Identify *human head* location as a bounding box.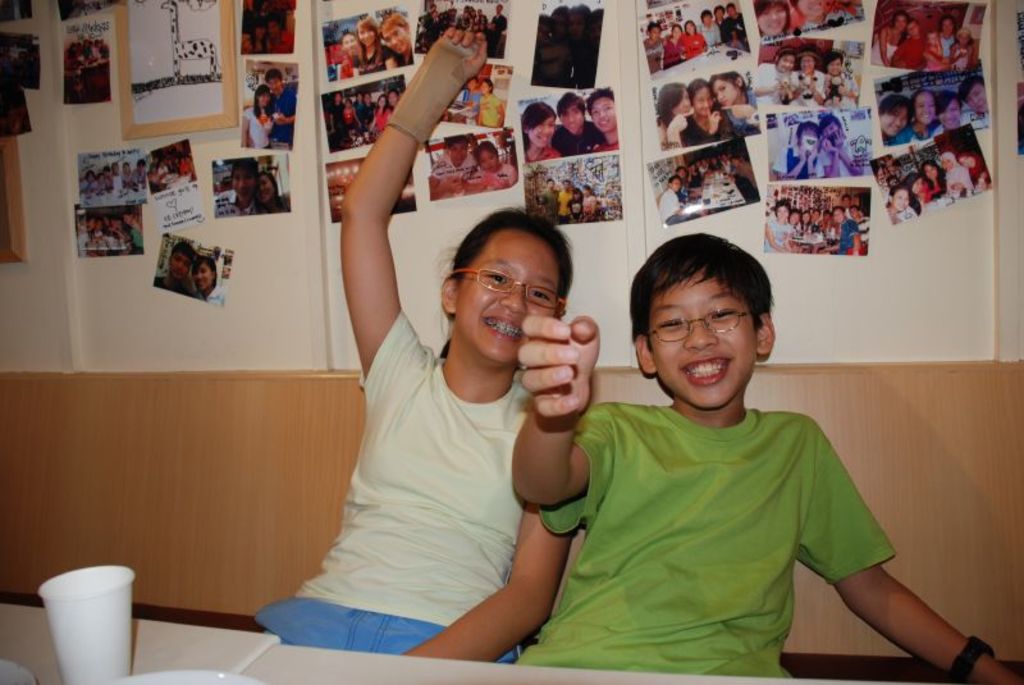
{"left": 712, "top": 74, "right": 746, "bottom": 109}.
